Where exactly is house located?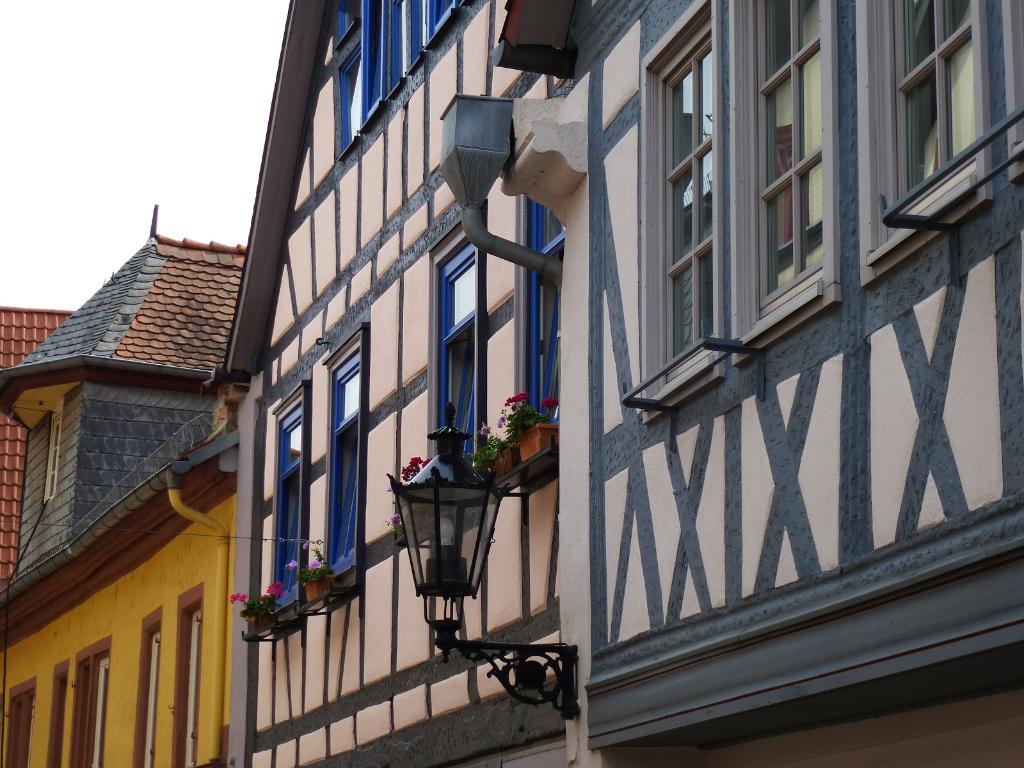
Its bounding box is locate(0, 200, 252, 767).
